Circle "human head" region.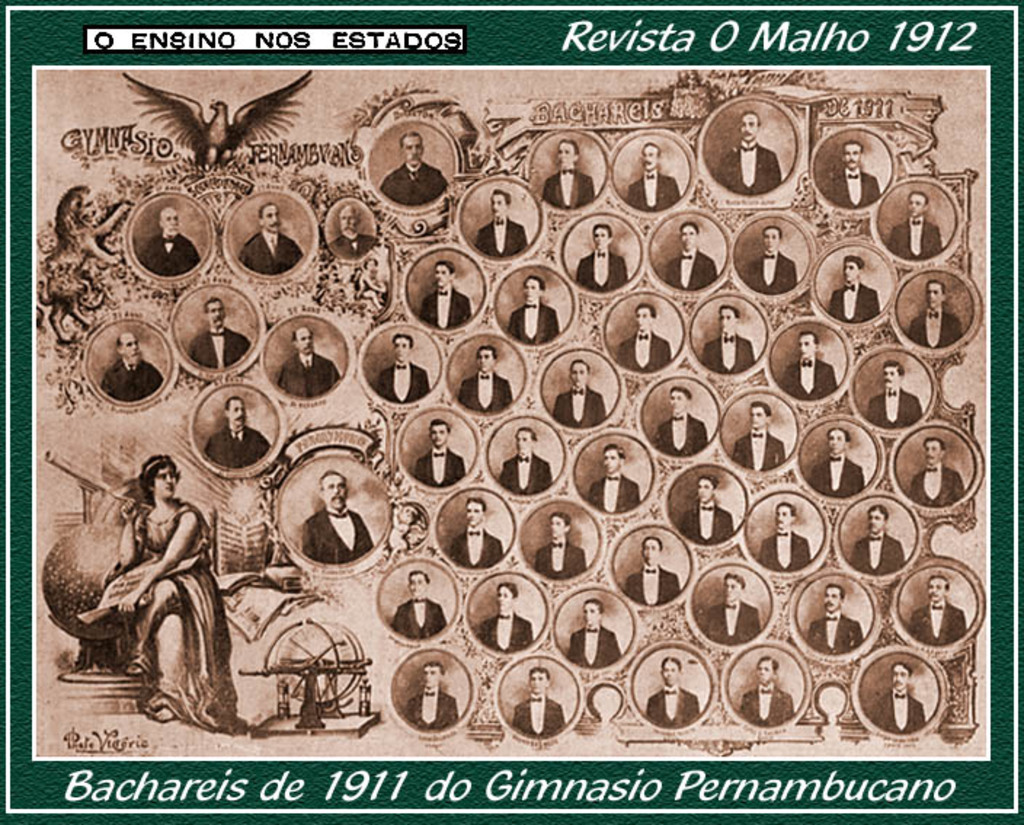
Region: detection(697, 477, 717, 505).
